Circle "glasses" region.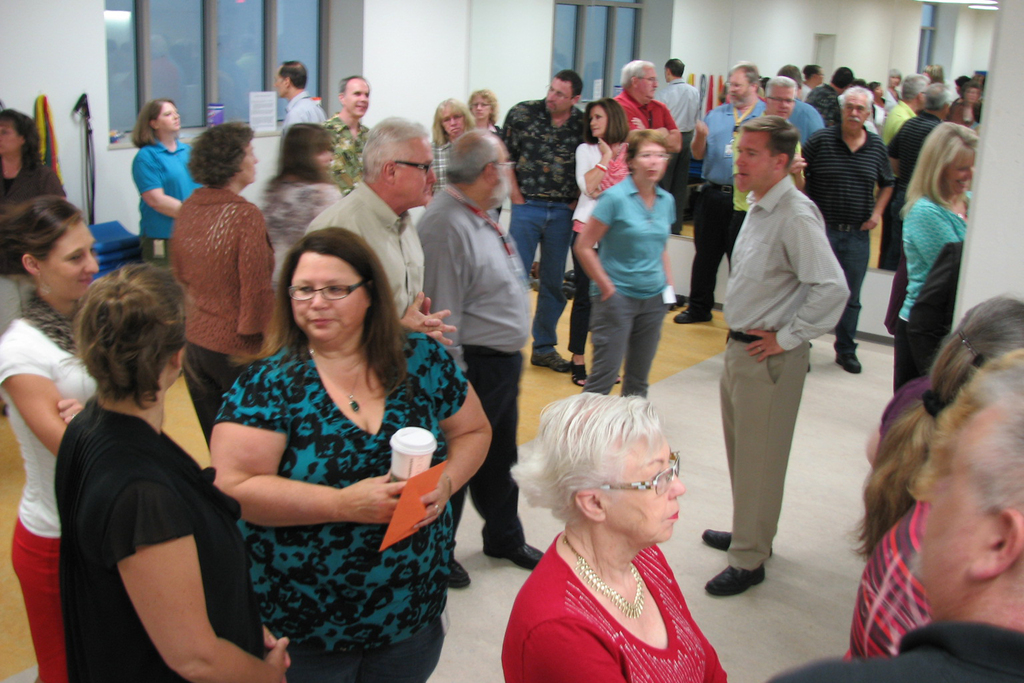
Region: region(640, 76, 656, 88).
